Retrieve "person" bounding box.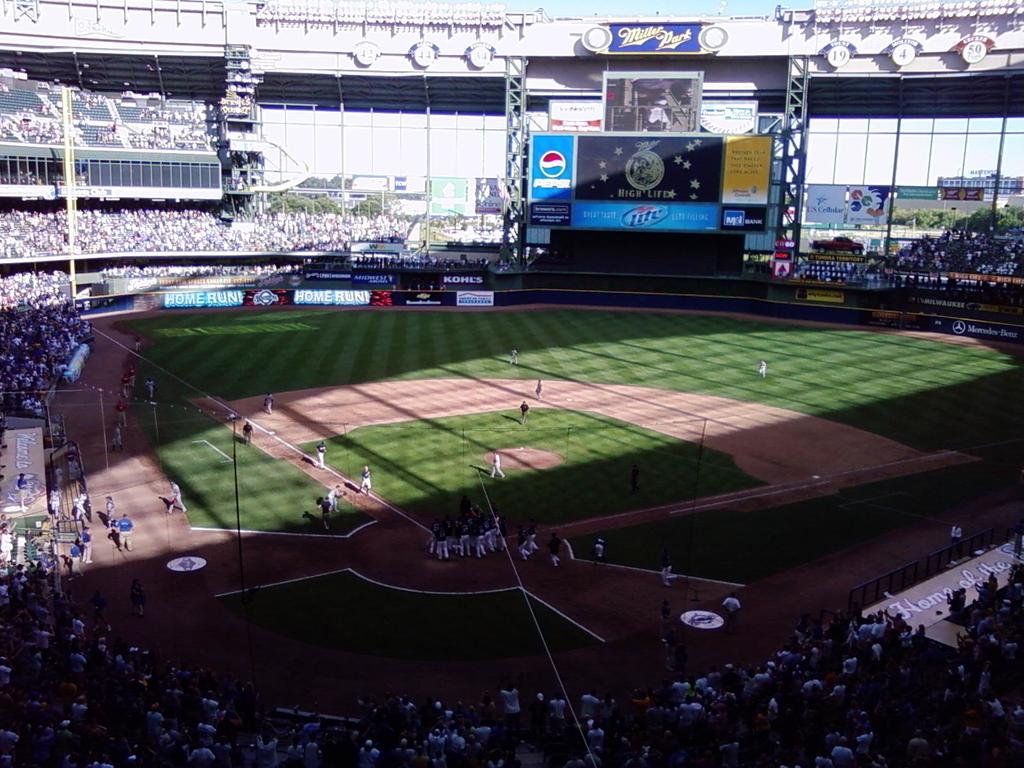
Bounding box: select_region(489, 452, 509, 477).
